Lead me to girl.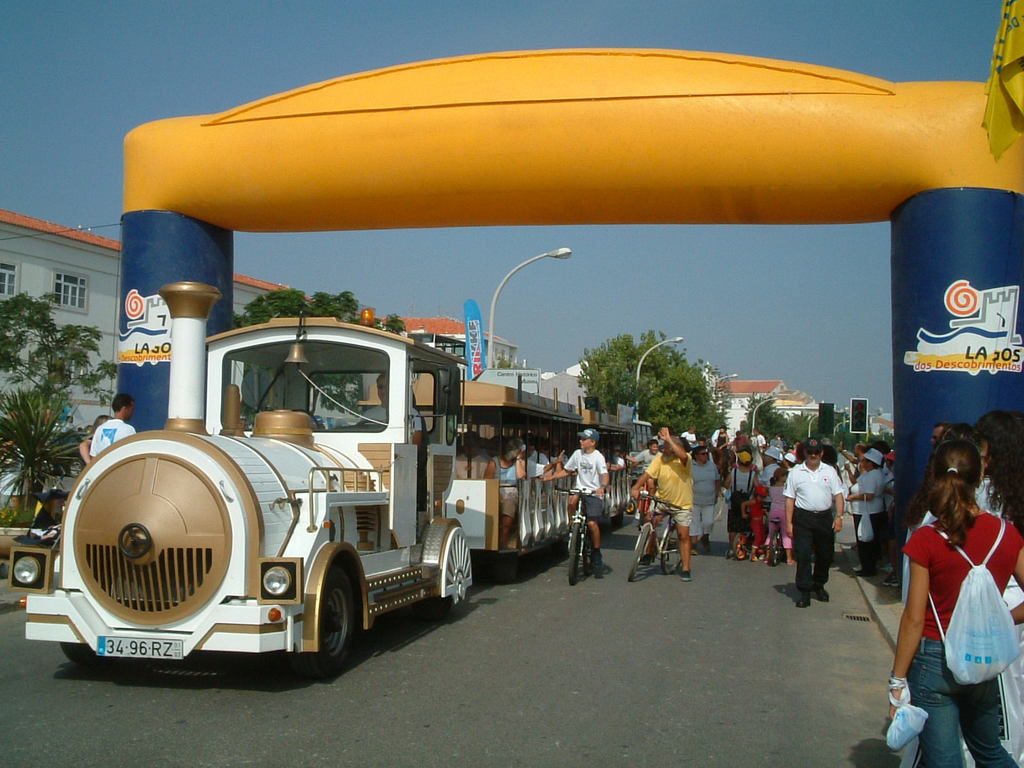
Lead to 905, 424, 989, 609.
